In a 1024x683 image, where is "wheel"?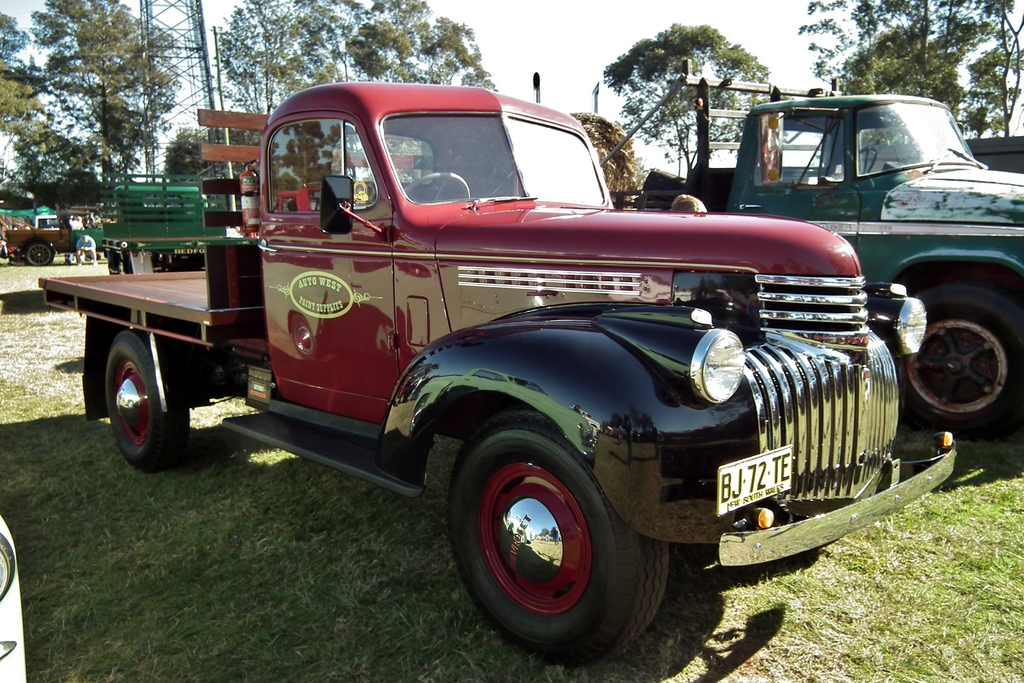
x1=403 y1=173 x2=468 y2=199.
